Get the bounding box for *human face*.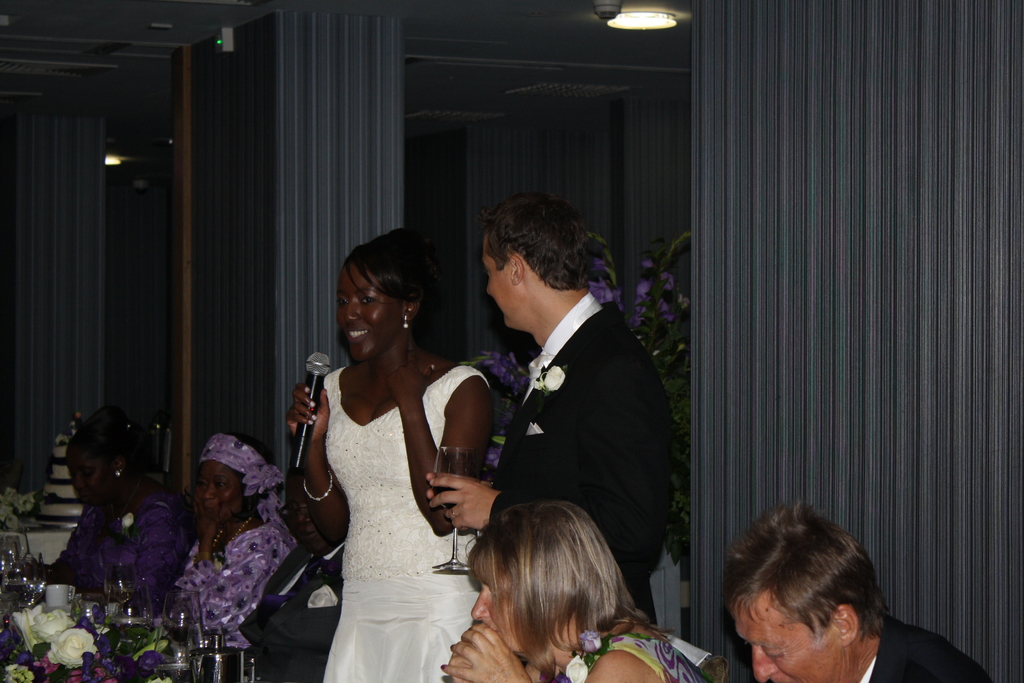
{"x1": 460, "y1": 562, "x2": 547, "y2": 658}.
